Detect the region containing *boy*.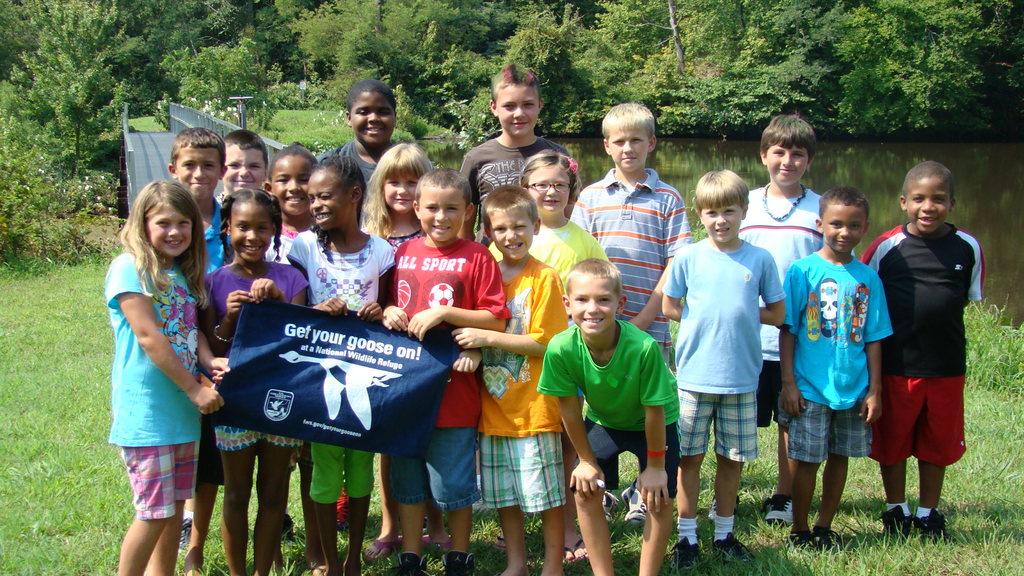
rect(376, 170, 511, 575).
